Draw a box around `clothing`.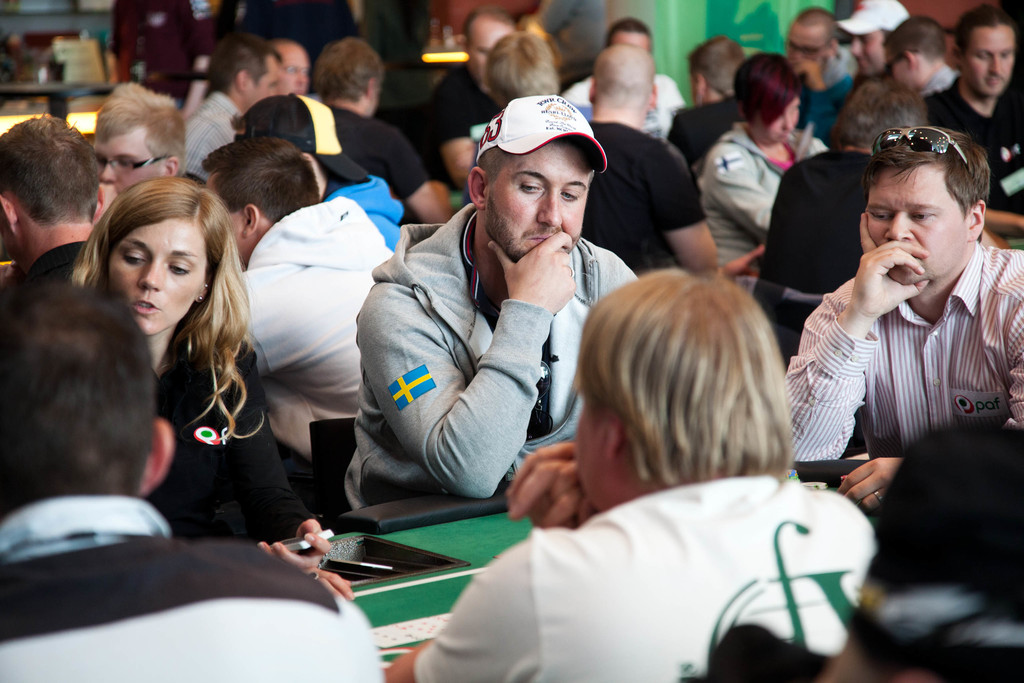
bbox=[746, 142, 883, 356].
